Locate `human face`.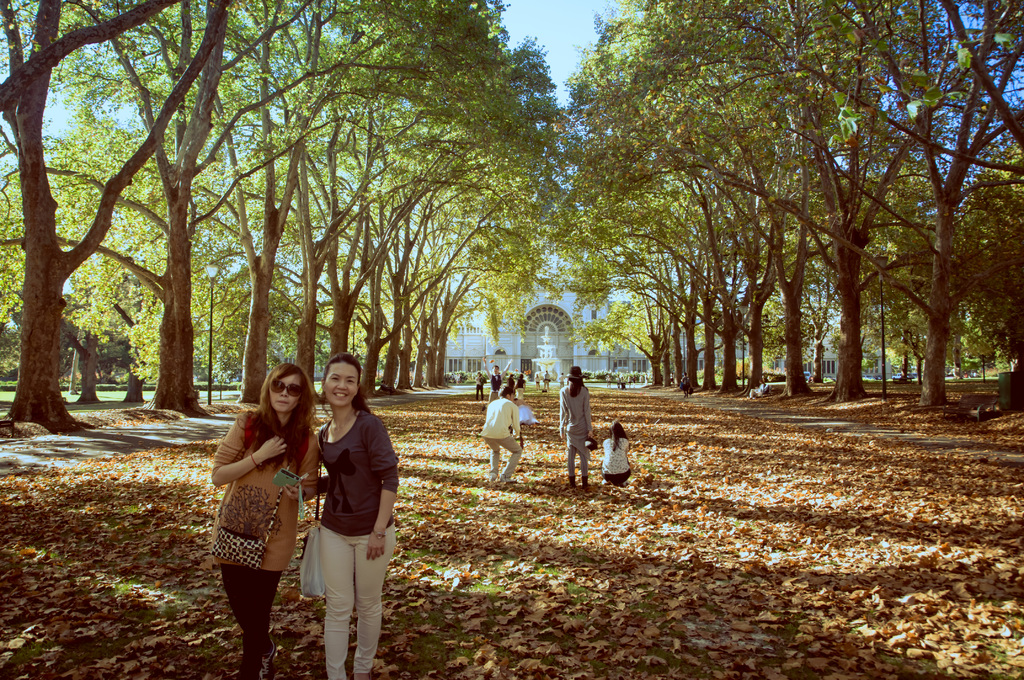
Bounding box: 324, 356, 360, 412.
